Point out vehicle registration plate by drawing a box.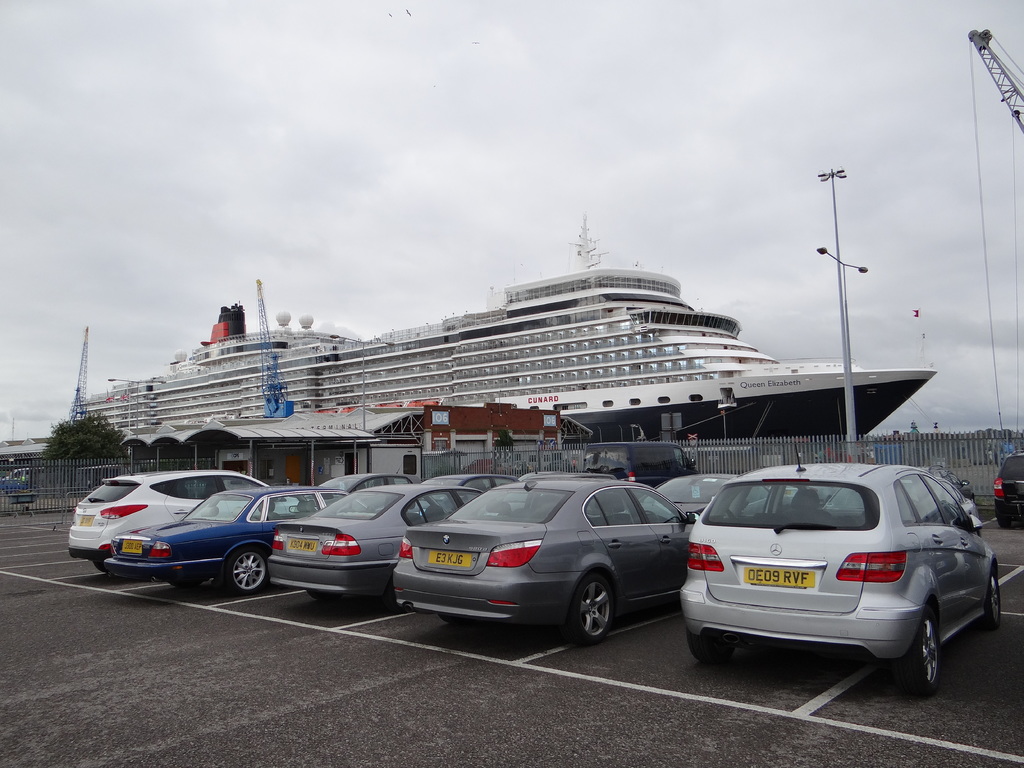
79,515,95,525.
